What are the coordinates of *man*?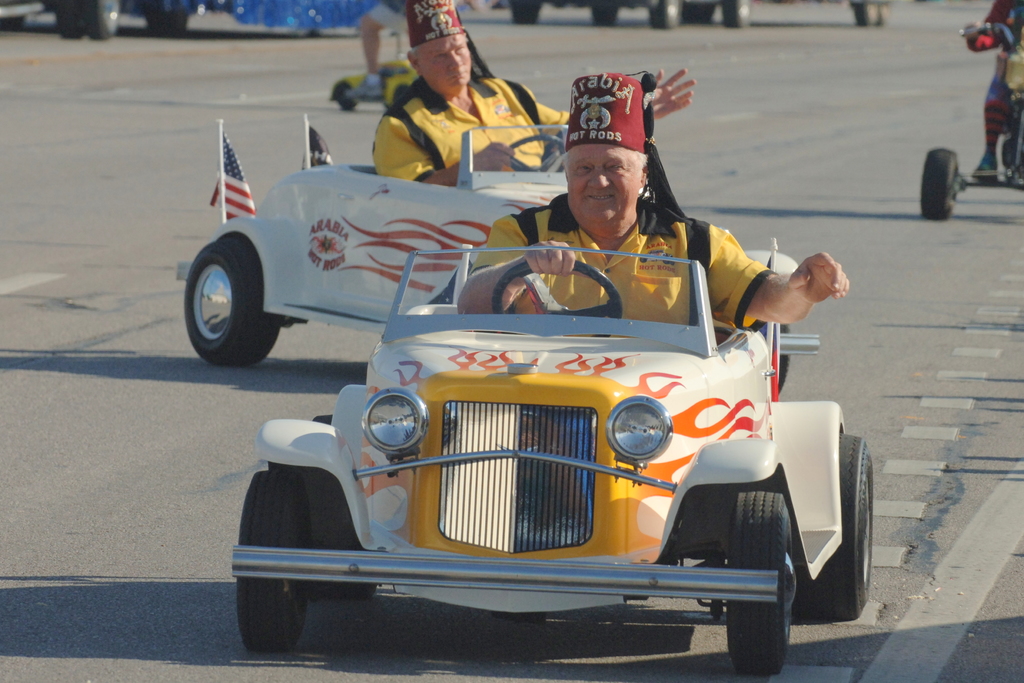
<bbox>369, 0, 703, 184</bbox>.
